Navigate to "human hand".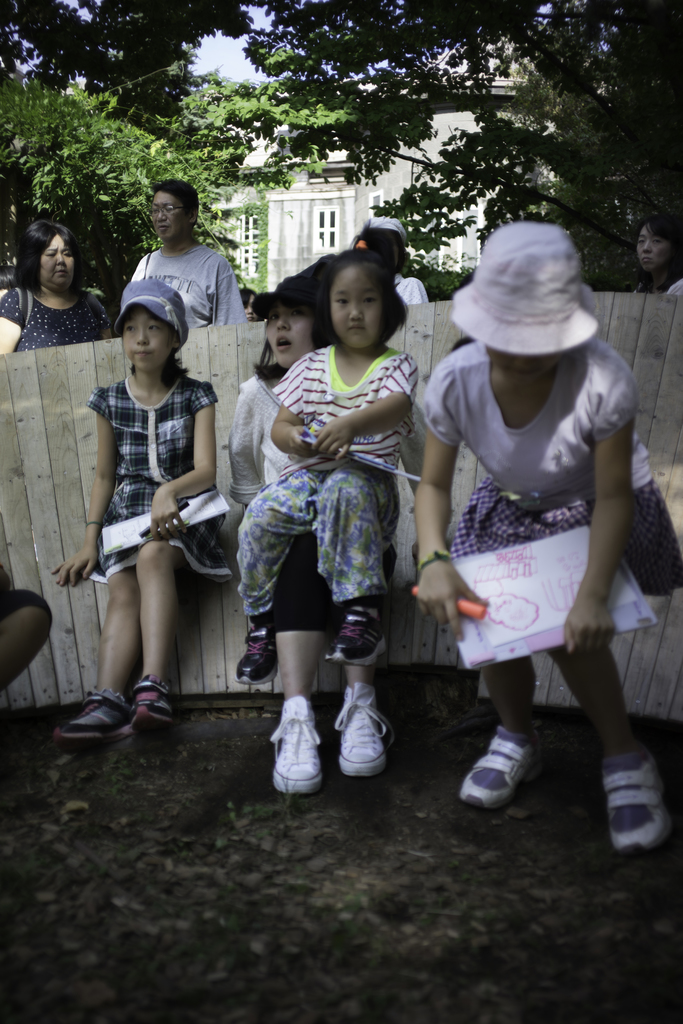
Navigation target: crop(145, 484, 190, 540).
